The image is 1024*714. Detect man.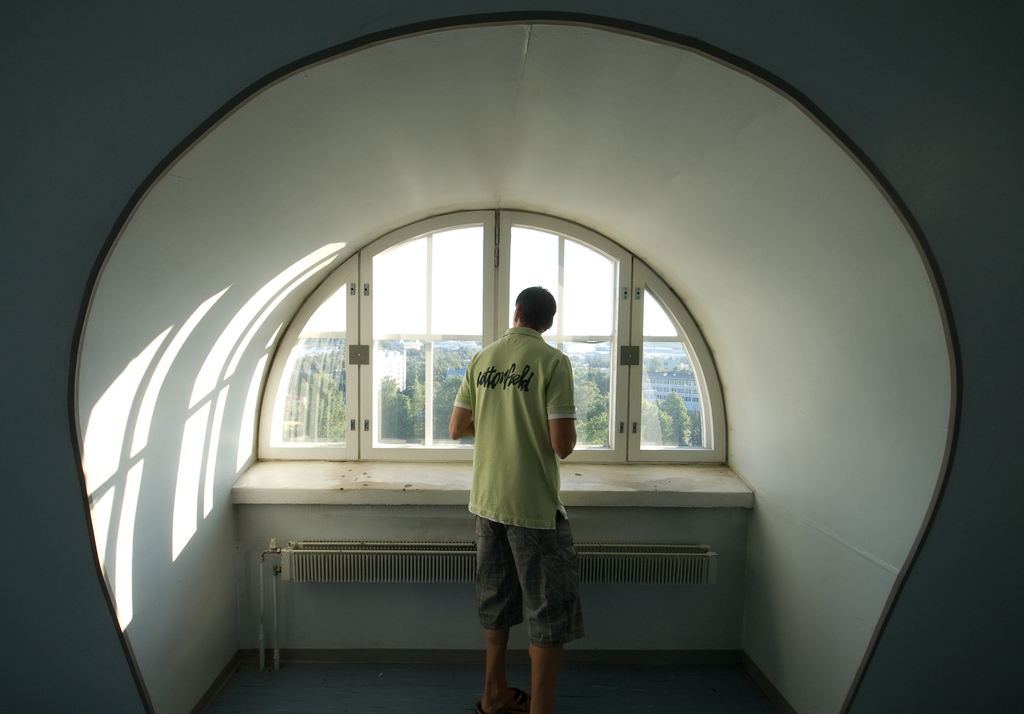
Detection: pyautogui.locateOnScreen(444, 261, 587, 711).
